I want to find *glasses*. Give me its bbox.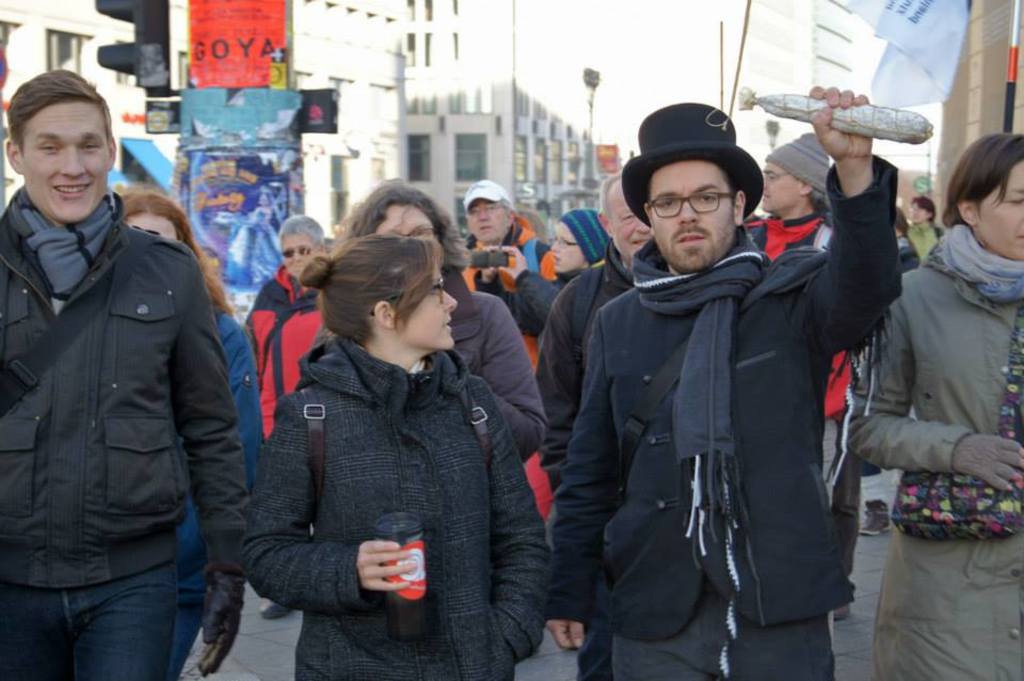
BBox(371, 276, 448, 315).
